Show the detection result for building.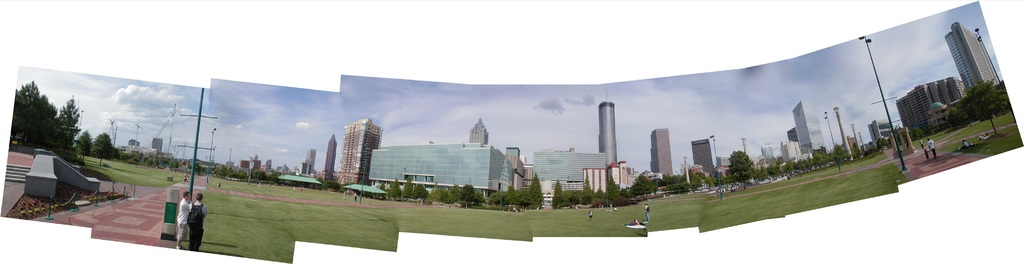
<box>788,102,831,161</box>.
